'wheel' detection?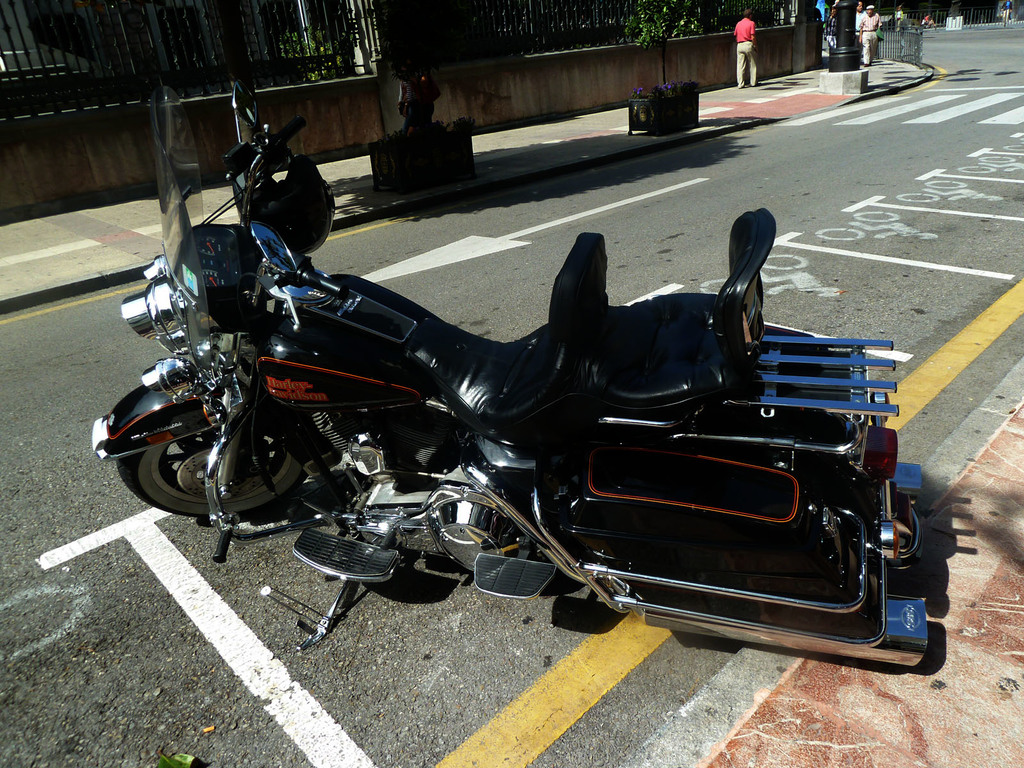
(x1=116, y1=424, x2=315, y2=523)
